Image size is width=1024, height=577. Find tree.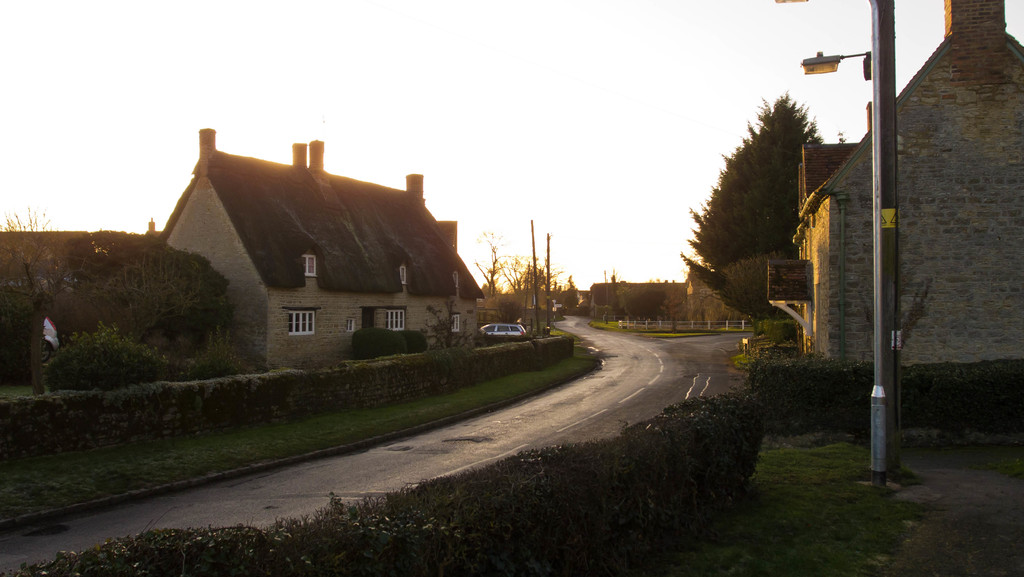
box=[700, 72, 831, 321].
